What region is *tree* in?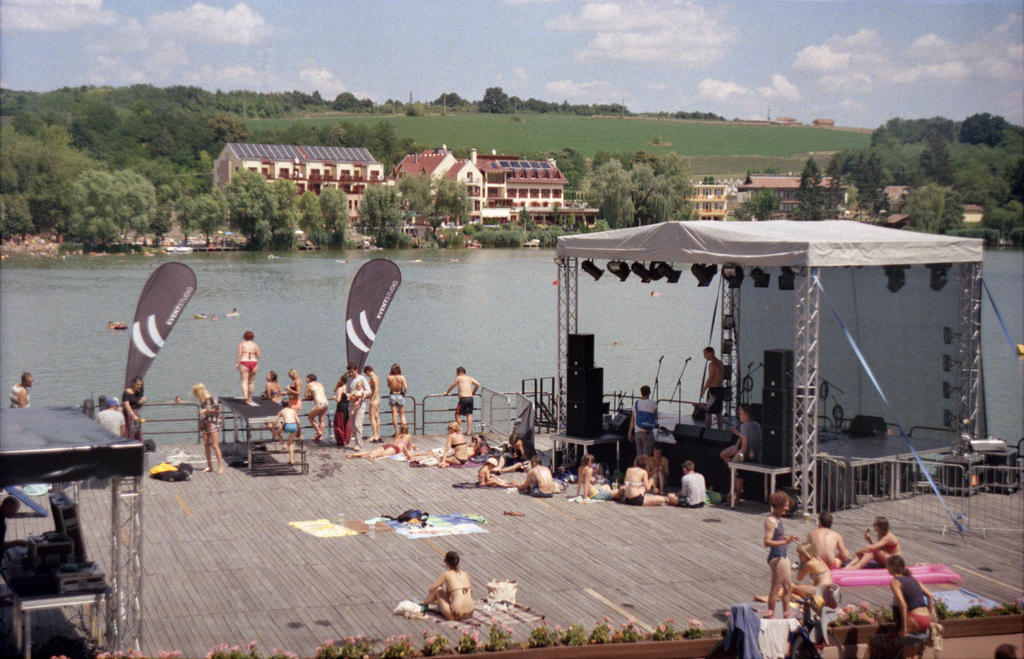
region(186, 166, 350, 252).
